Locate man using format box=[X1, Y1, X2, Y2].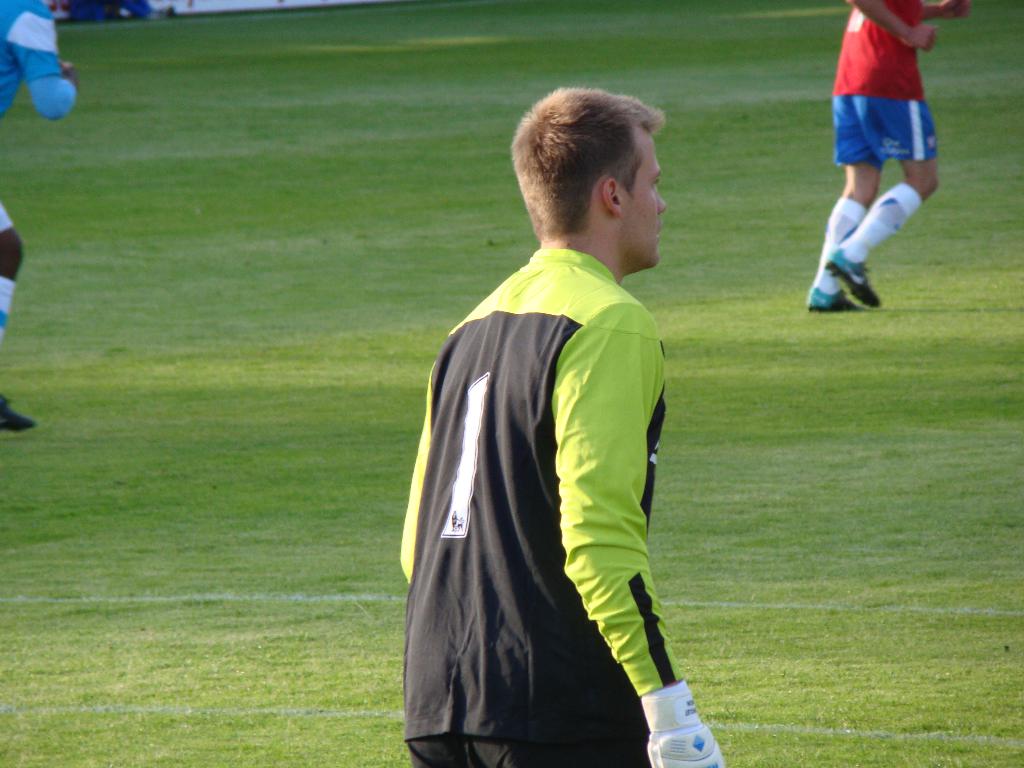
box=[0, 0, 78, 429].
